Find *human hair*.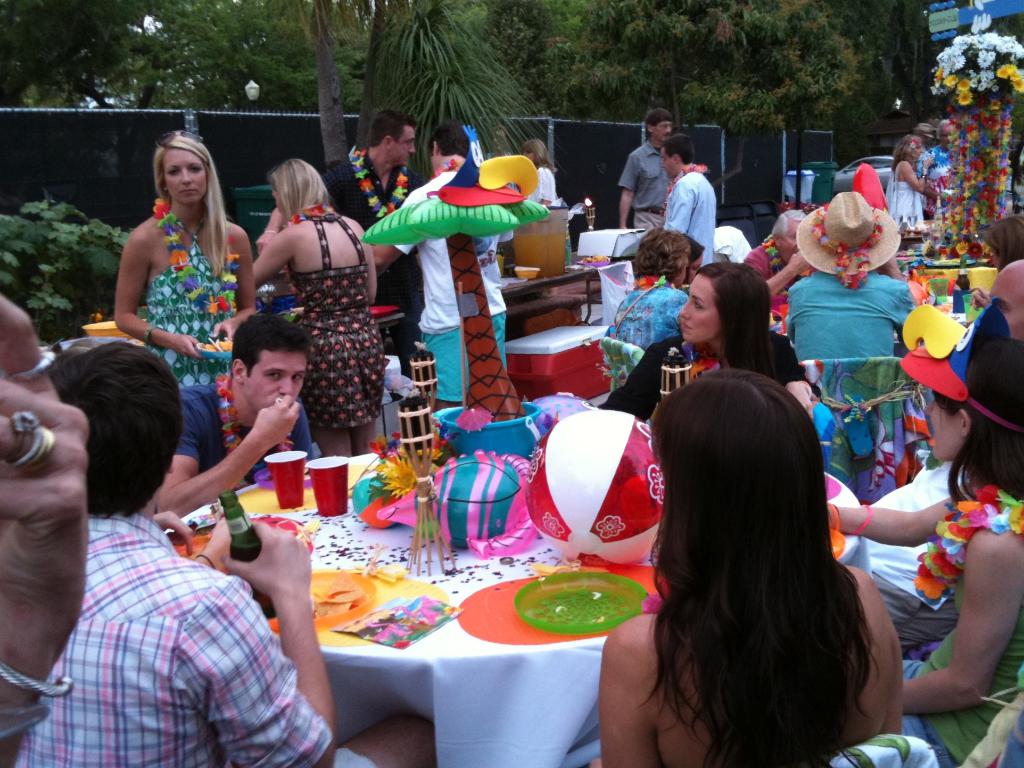
[771, 212, 805, 243].
